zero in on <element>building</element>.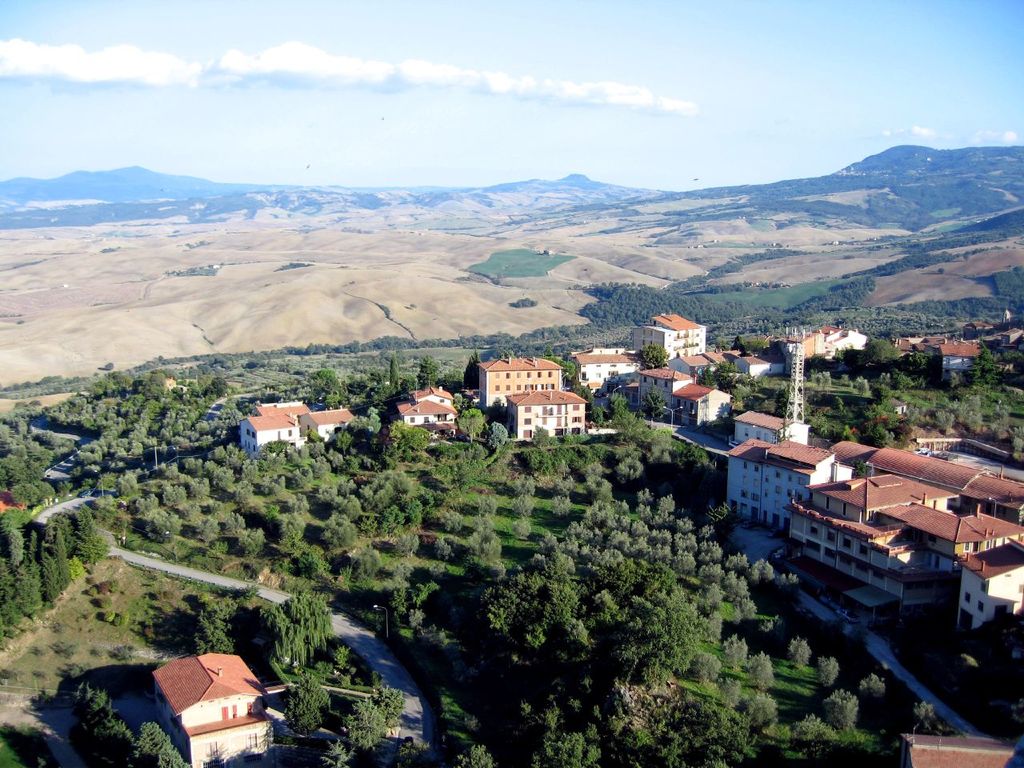
Zeroed in: 733,404,815,454.
